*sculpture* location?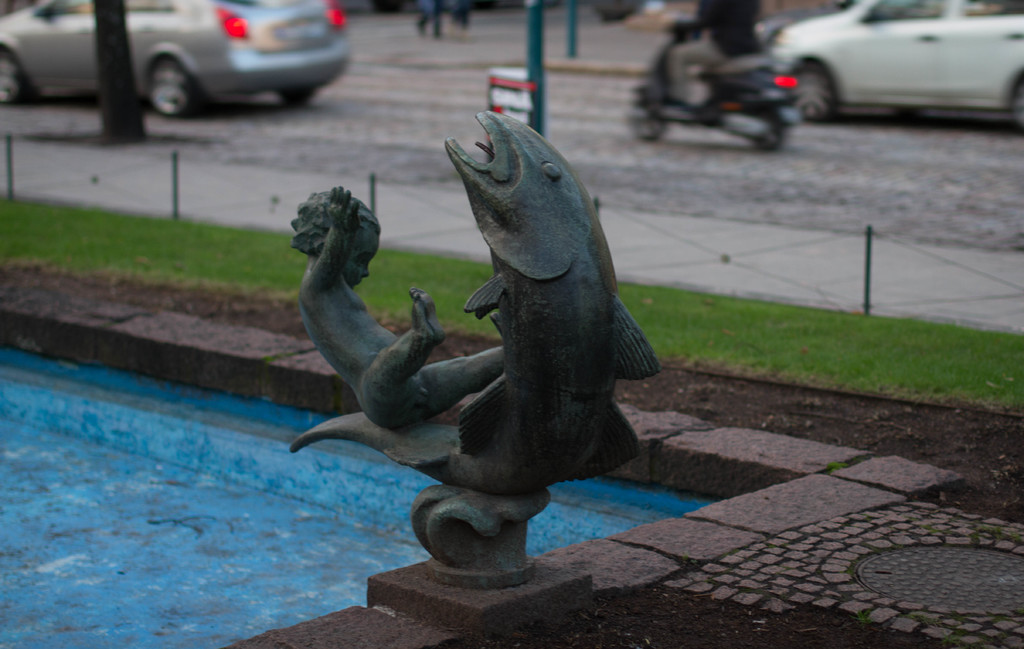
(left=300, top=132, right=683, bottom=612)
